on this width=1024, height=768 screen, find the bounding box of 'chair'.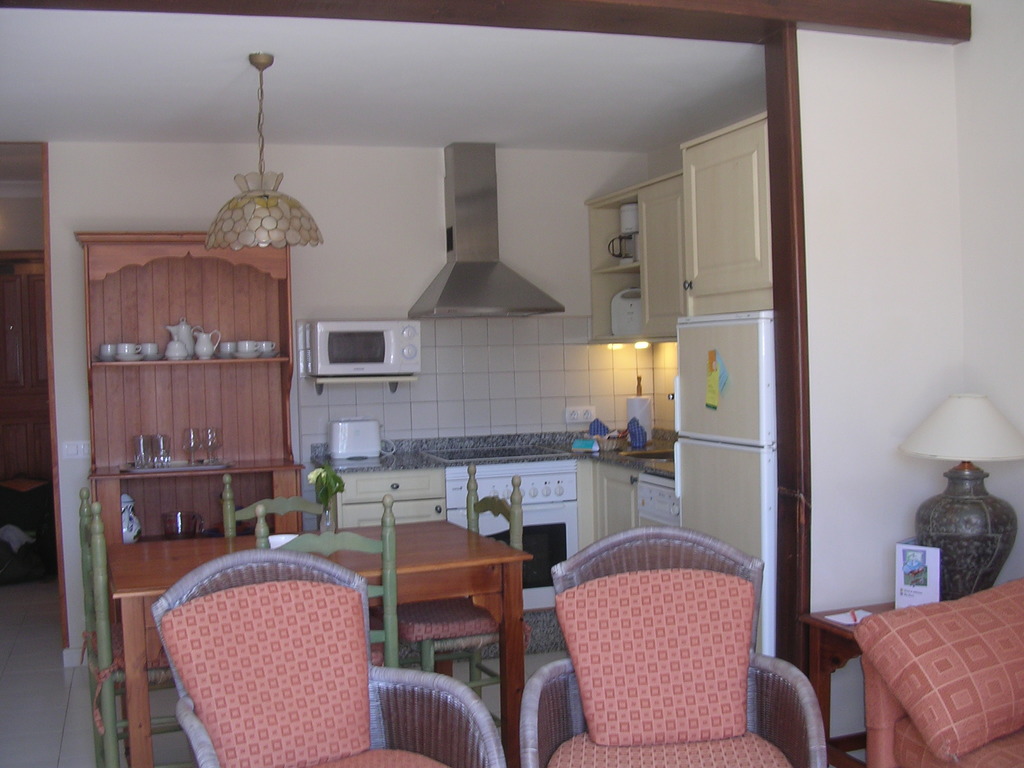
Bounding box: {"left": 150, "top": 549, "right": 506, "bottom": 767}.
